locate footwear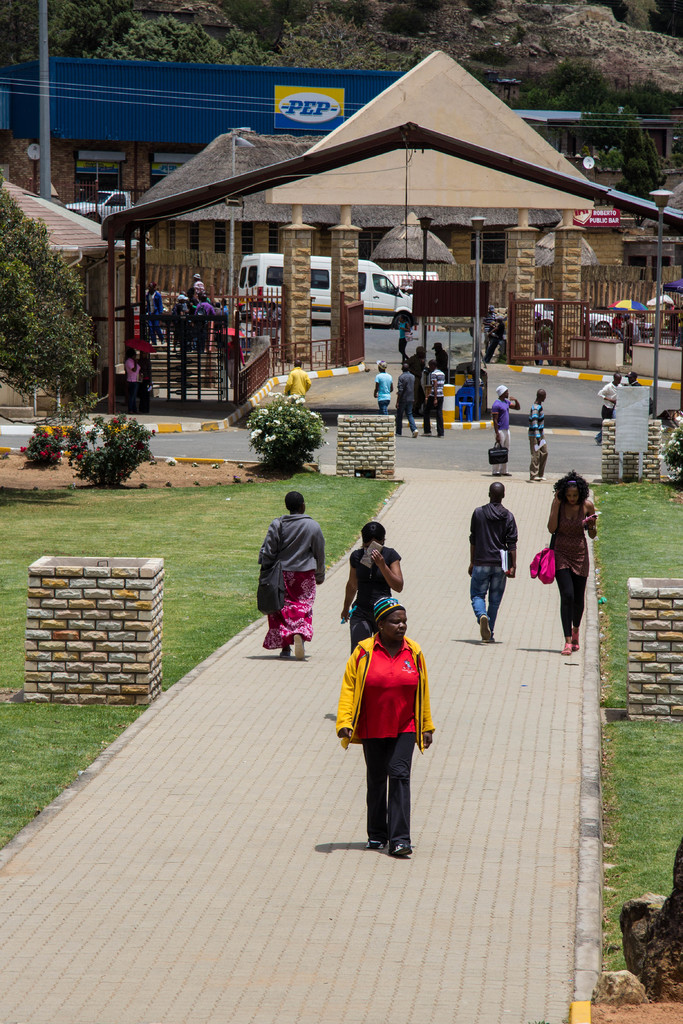
rect(572, 632, 581, 651)
